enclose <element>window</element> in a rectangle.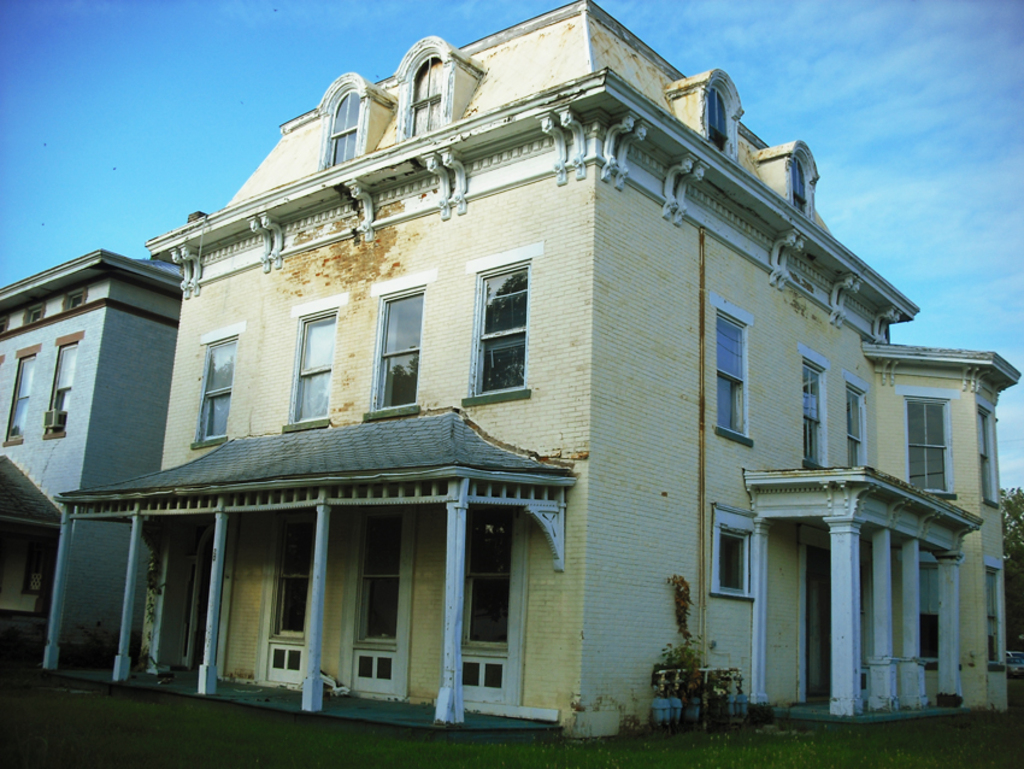
975:400:1002:503.
